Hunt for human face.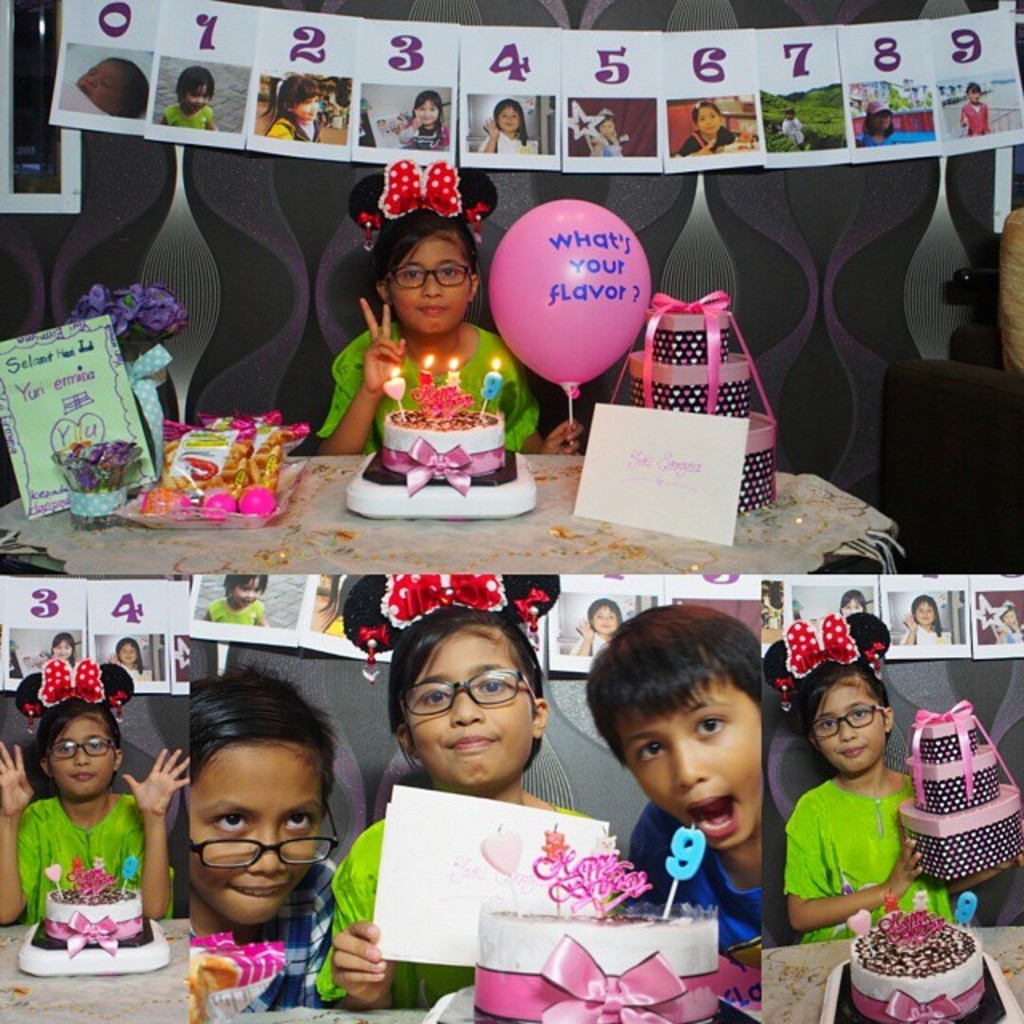
Hunted down at box=[840, 598, 862, 616].
